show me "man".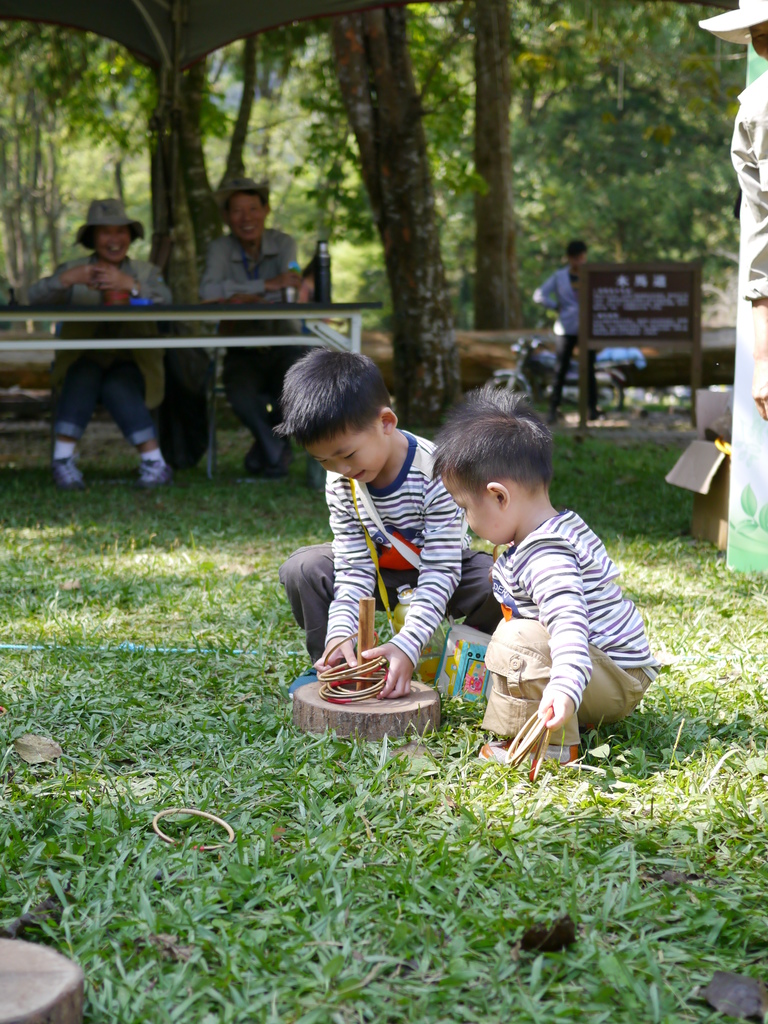
"man" is here: (696, 0, 767, 415).
